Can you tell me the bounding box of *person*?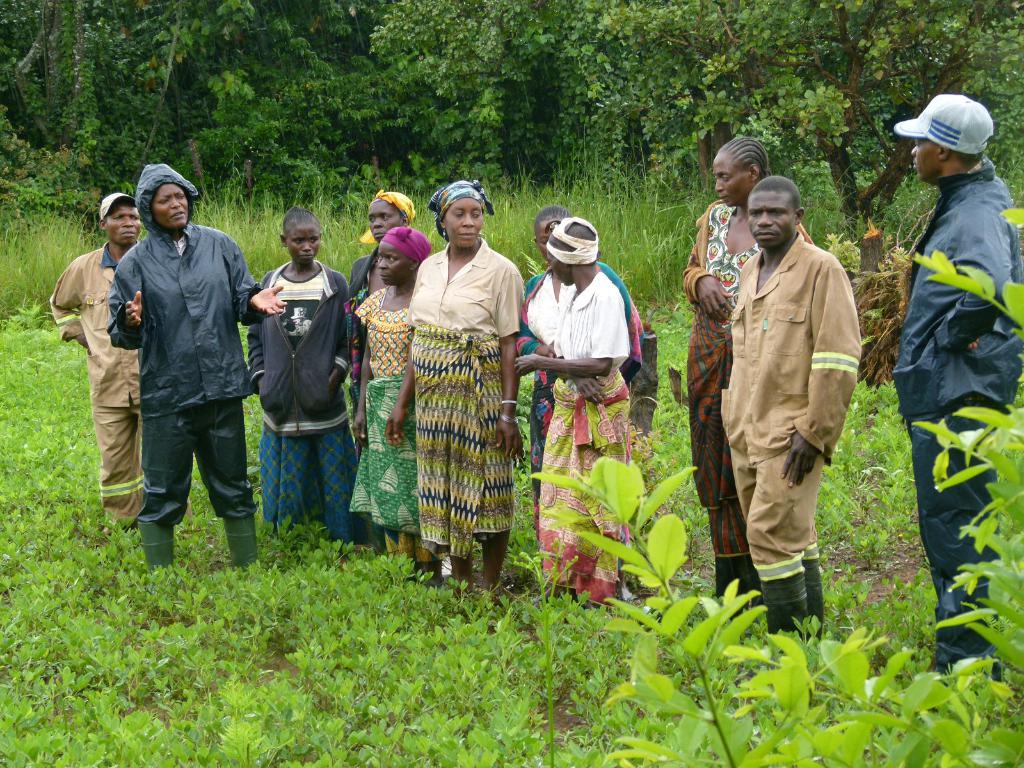
349/222/454/573.
